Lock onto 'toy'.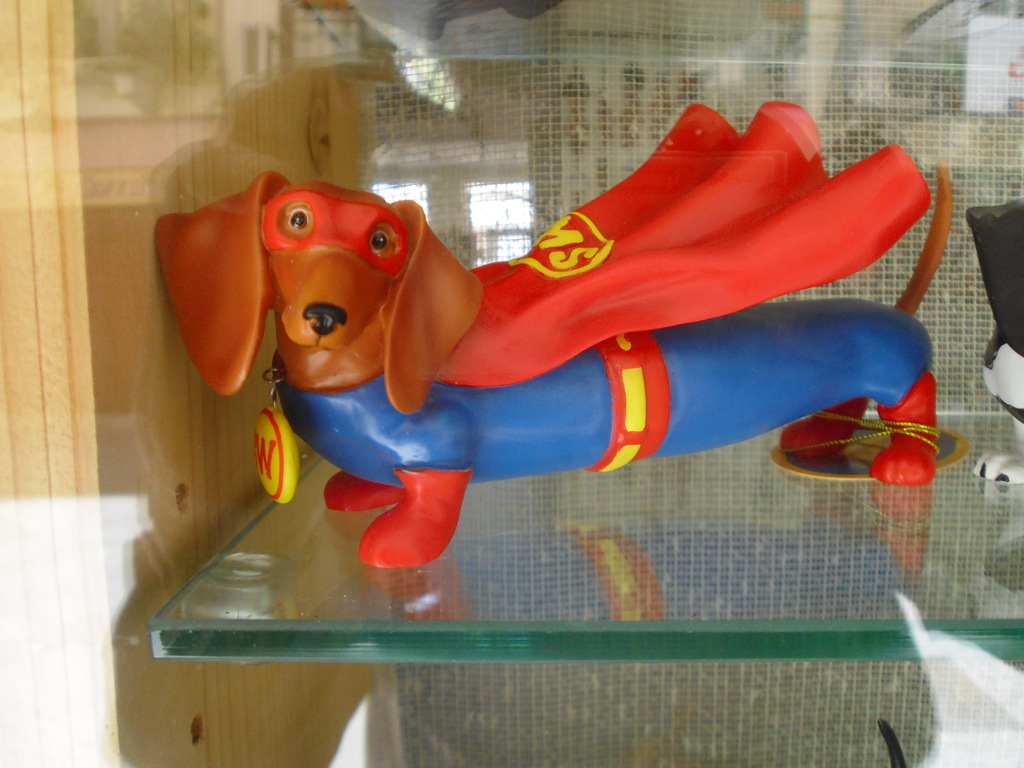
Locked: 965:195:1023:485.
